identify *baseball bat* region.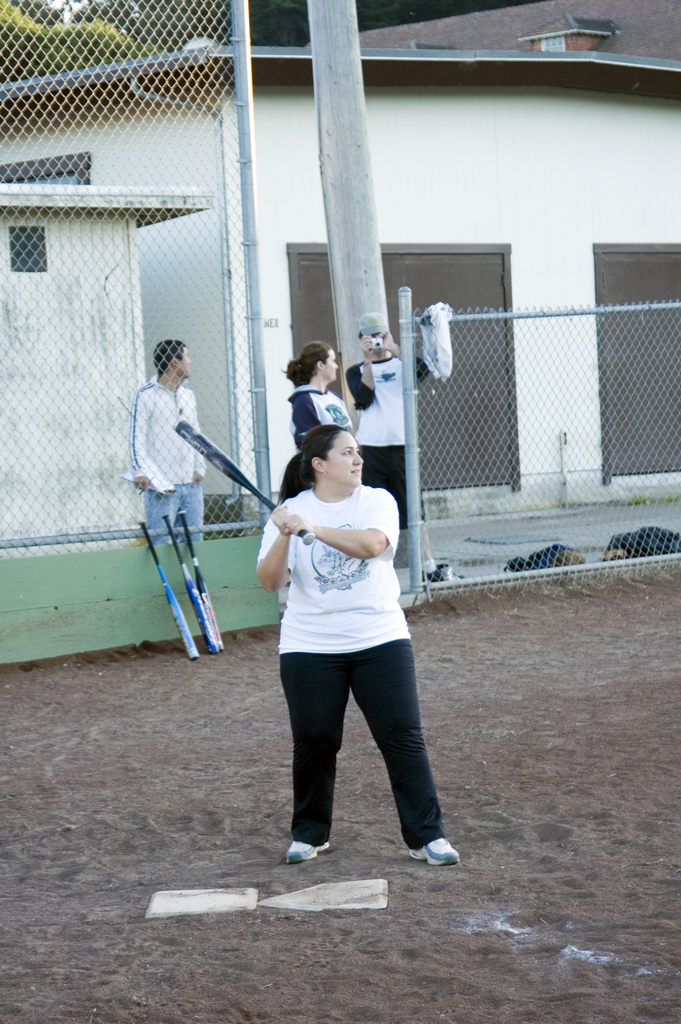
Region: l=158, t=511, r=227, b=655.
